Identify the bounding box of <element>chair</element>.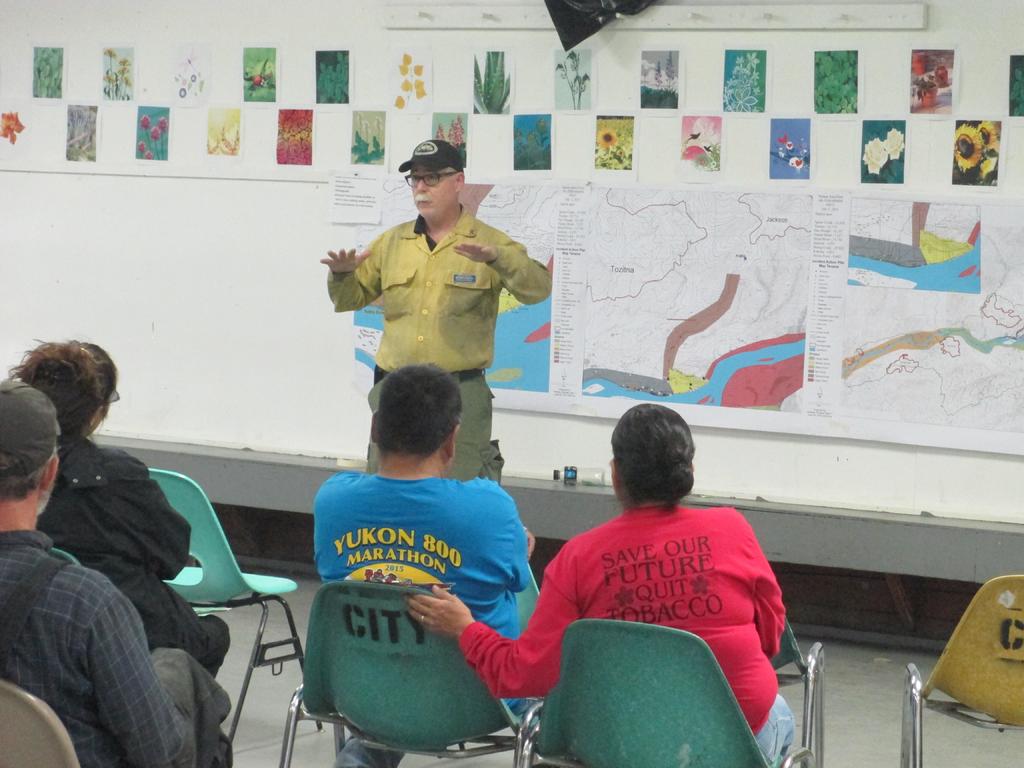
[left=529, top=615, right=774, bottom=759].
